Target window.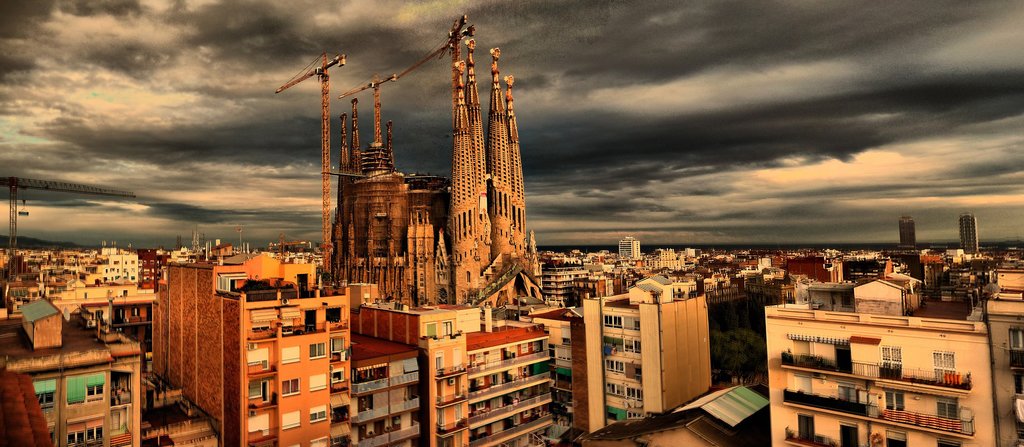
Target region: [284, 442, 301, 446].
